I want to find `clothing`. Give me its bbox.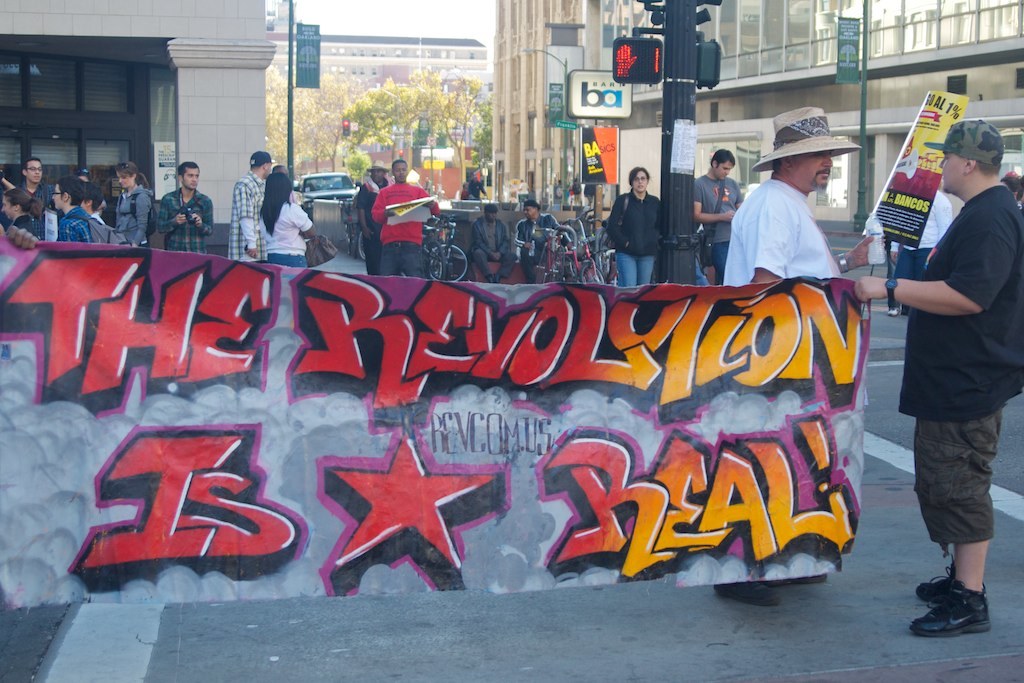
x1=900, y1=183, x2=1023, y2=549.
